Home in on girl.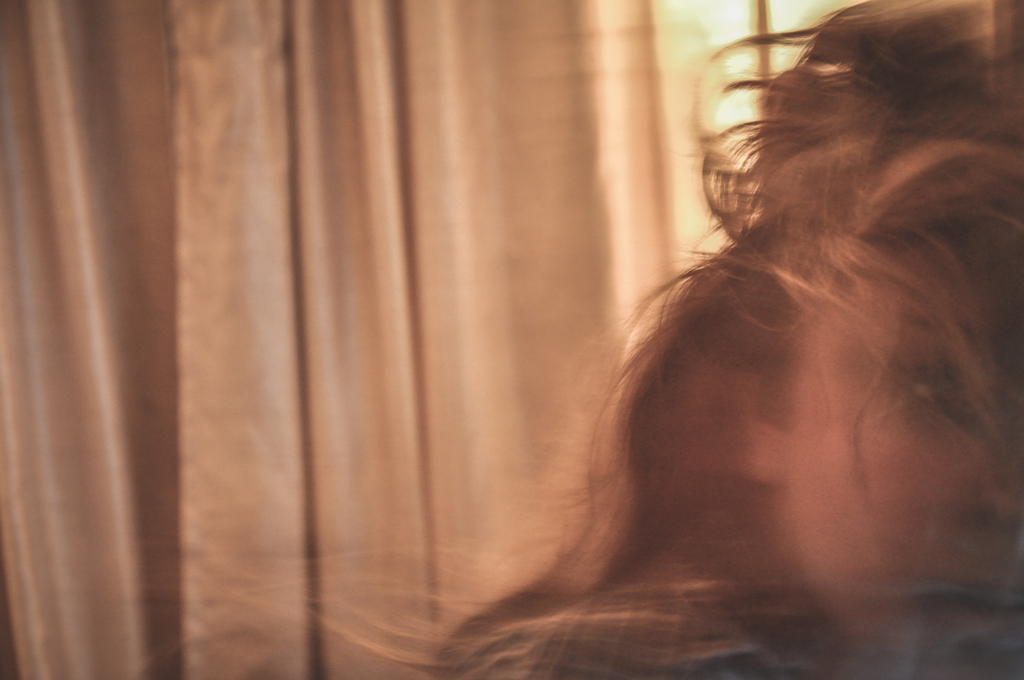
Homed in at crop(442, 0, 1023, 679).
